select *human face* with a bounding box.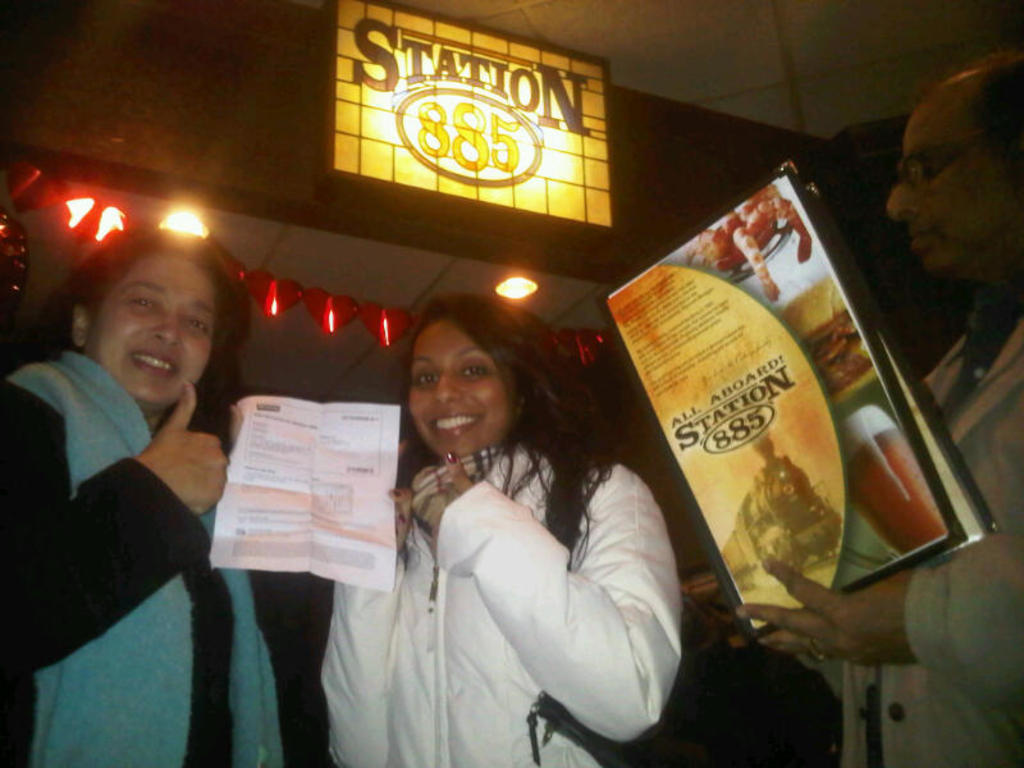
[891,109,993,262].
